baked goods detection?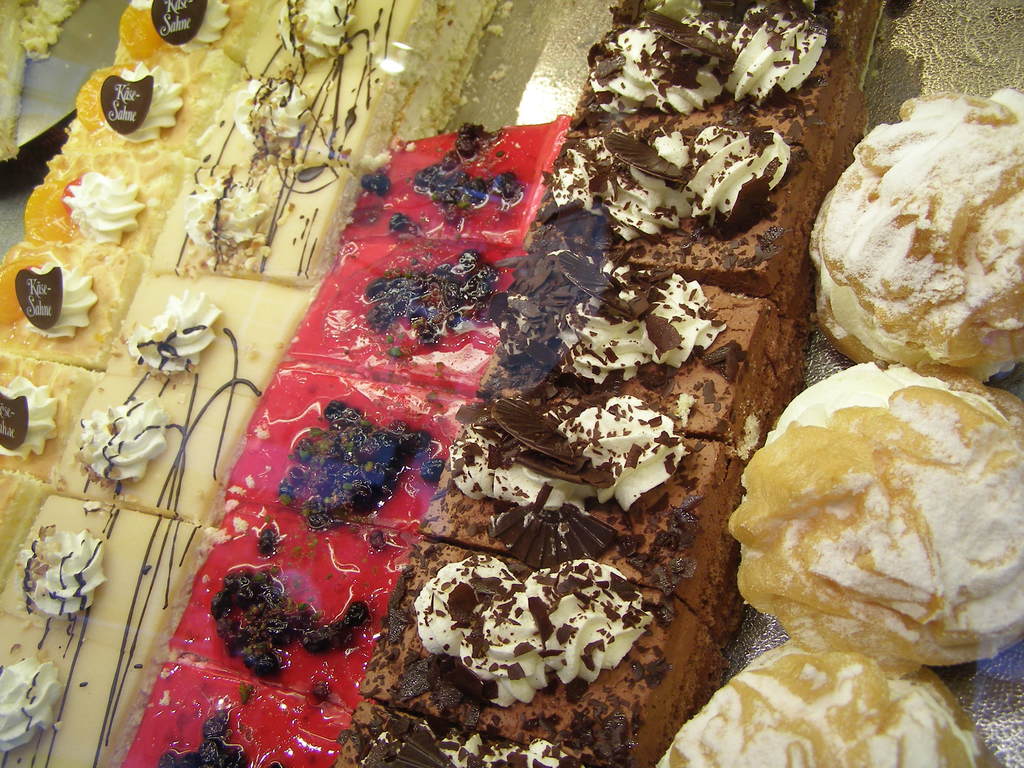
738,346,1023,675
